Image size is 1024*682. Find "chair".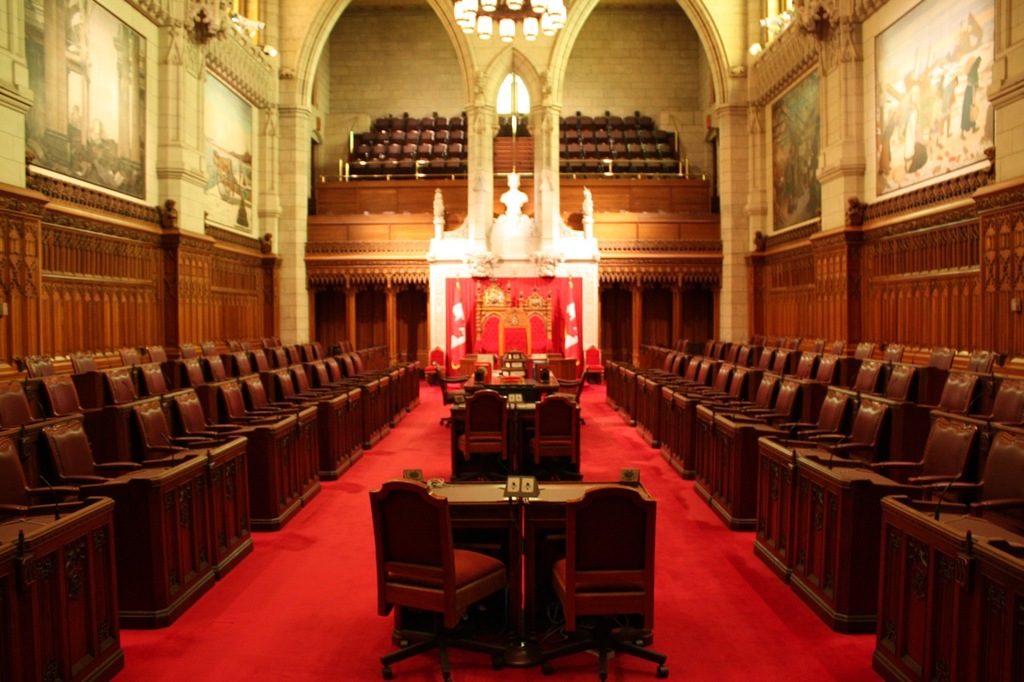
bbox=[883, 342, 900, 378].
